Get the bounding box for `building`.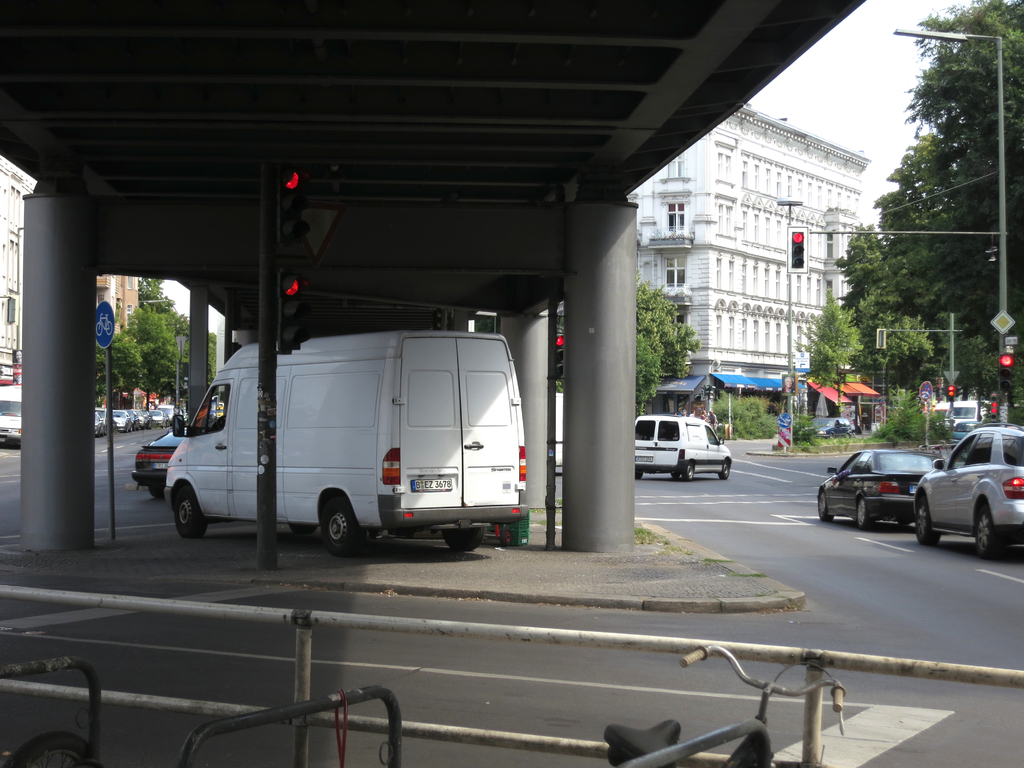
rect(628, 101, 871, 419).
